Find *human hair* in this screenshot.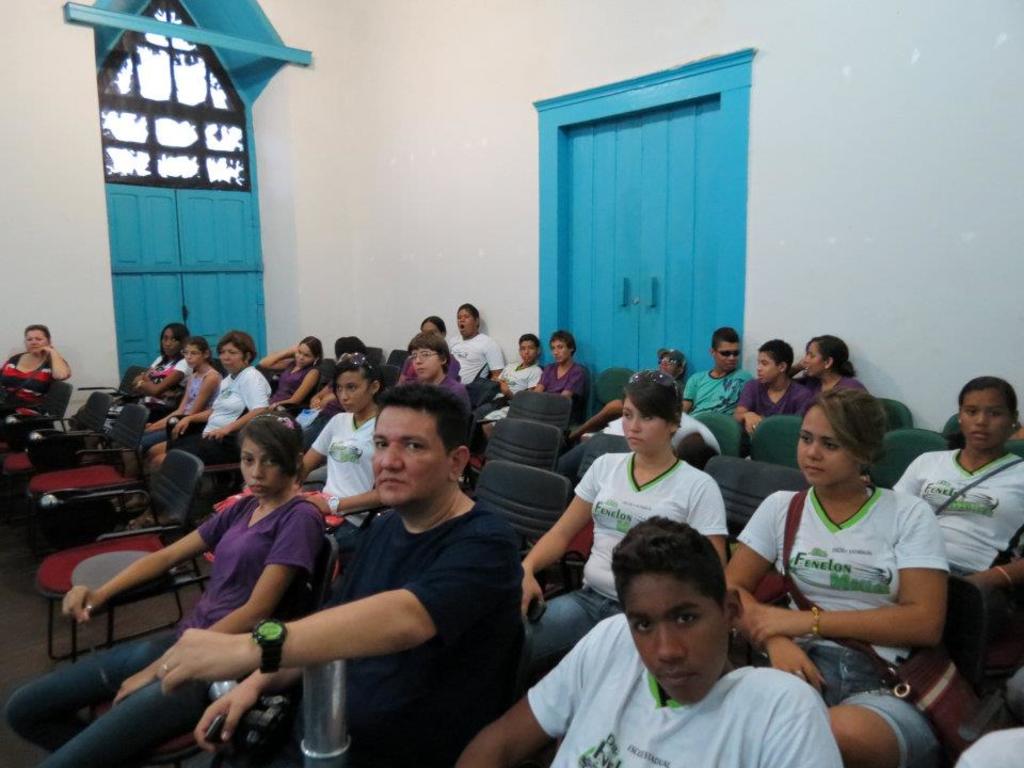
The bounding box for *human hair* is (x1=955, y1=374, x2=1019, y2=418).
